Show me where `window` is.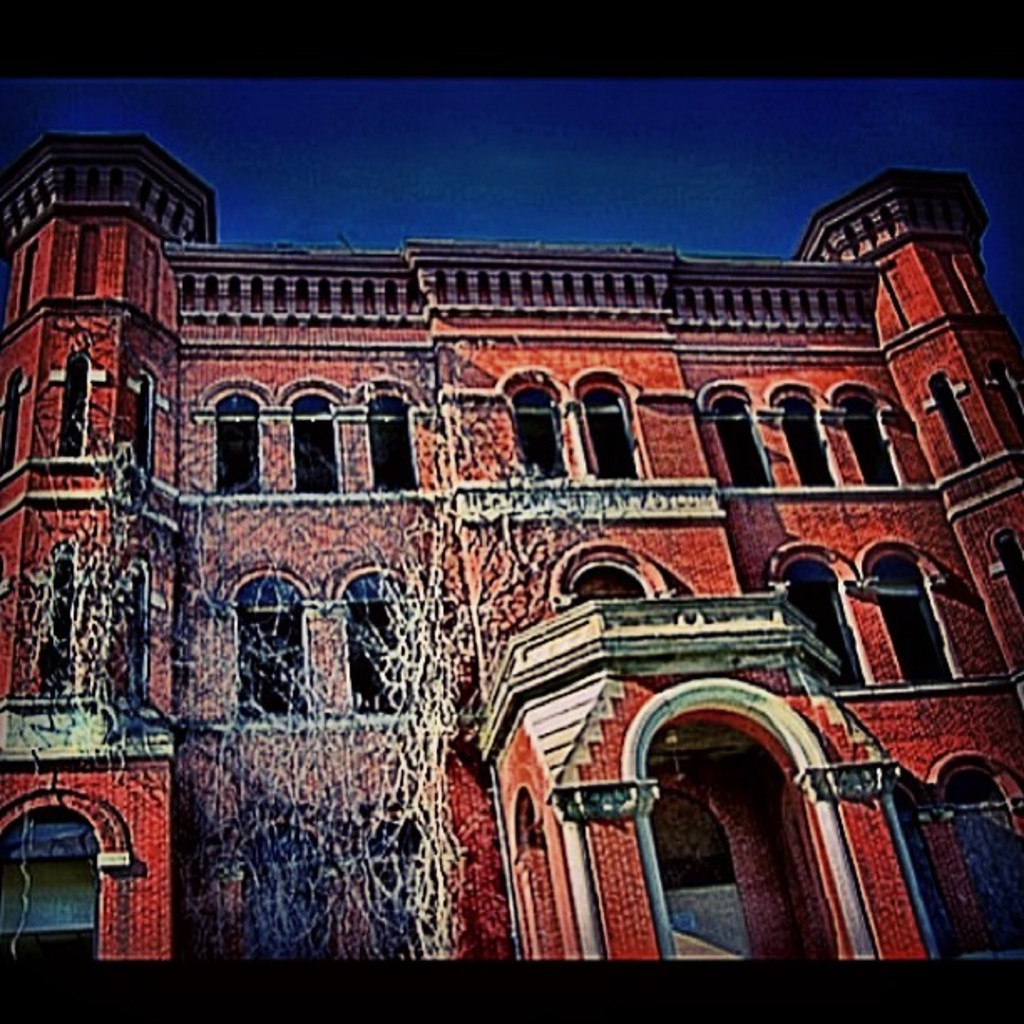
`window` is at 882,547,975,686.
